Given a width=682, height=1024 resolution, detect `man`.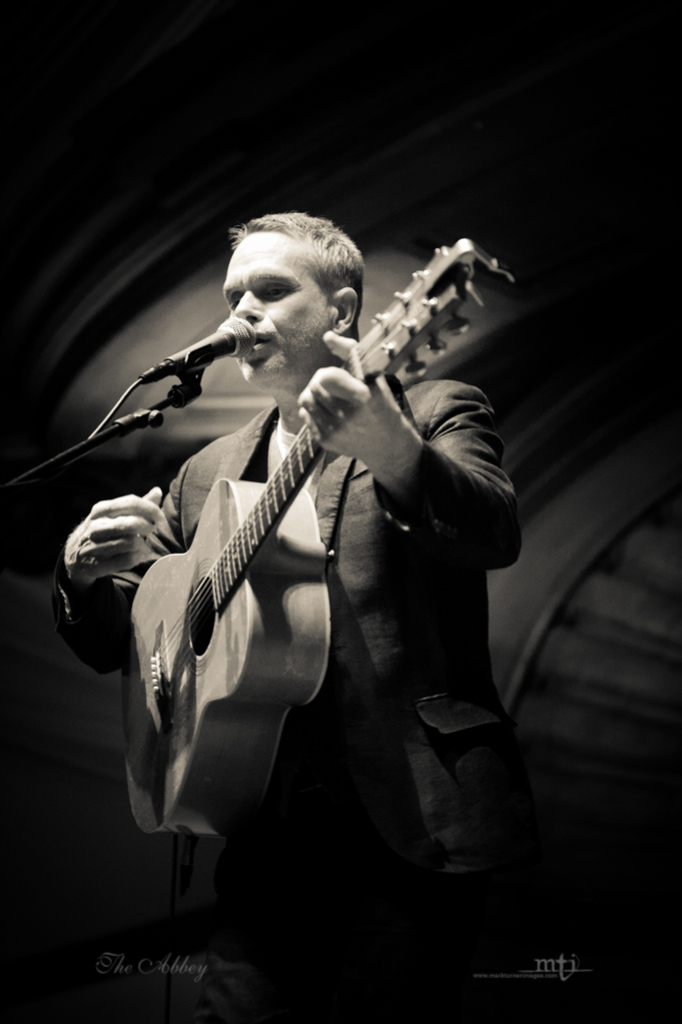
box=[55, 129, 509, 911].
